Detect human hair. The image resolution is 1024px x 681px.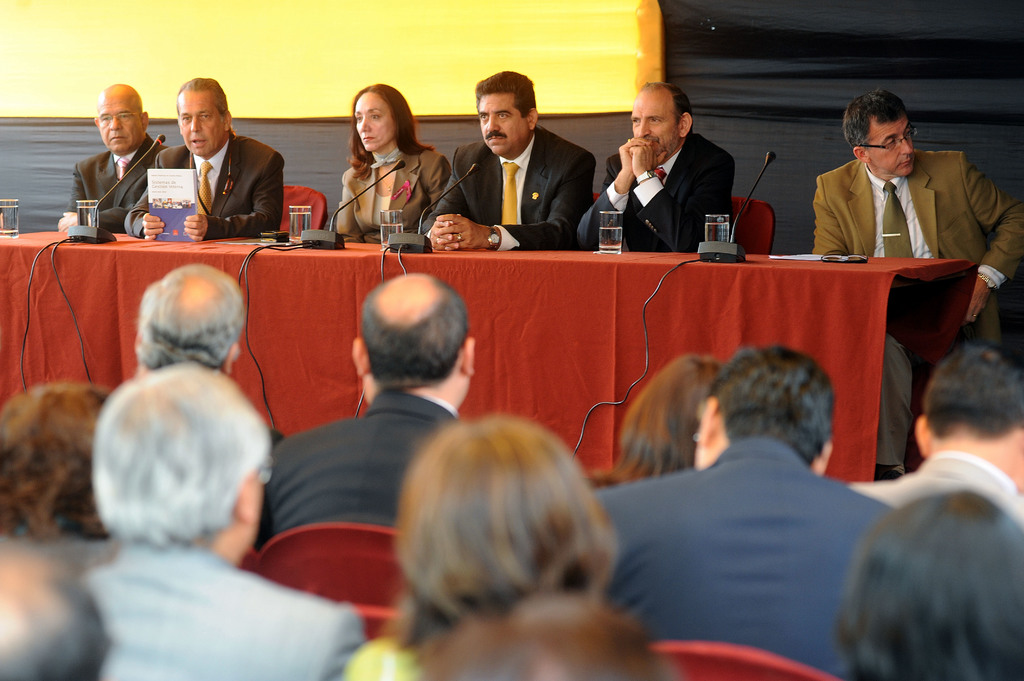
select_region(131, 262, 244, 369).
